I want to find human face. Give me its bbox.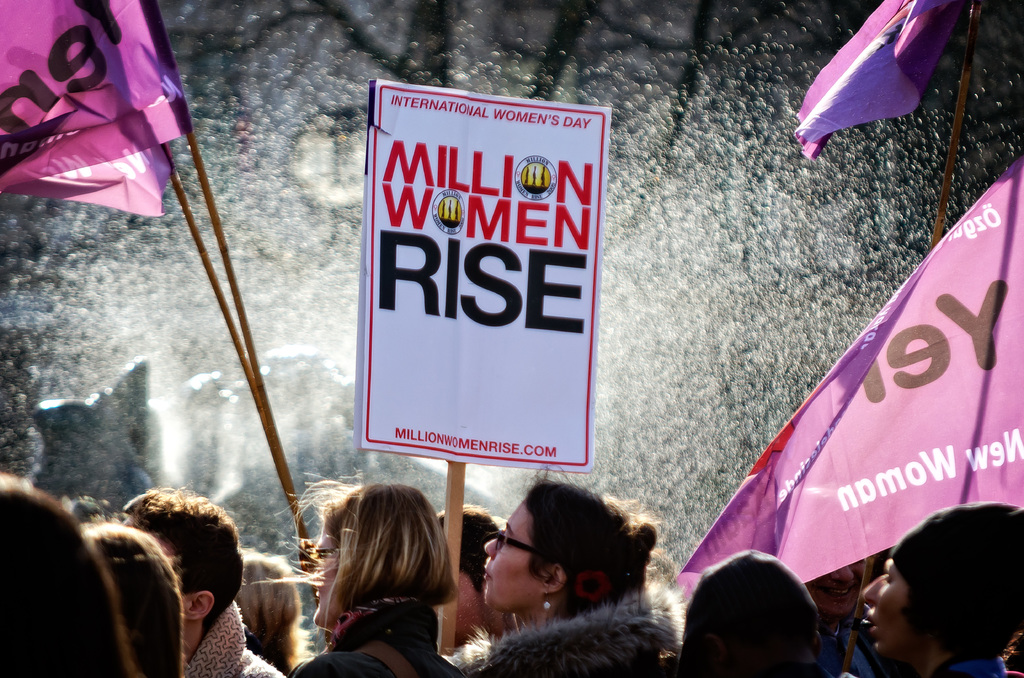
{"x1": 810, "y1": 563, "x2": 868, "y2": 620}.
